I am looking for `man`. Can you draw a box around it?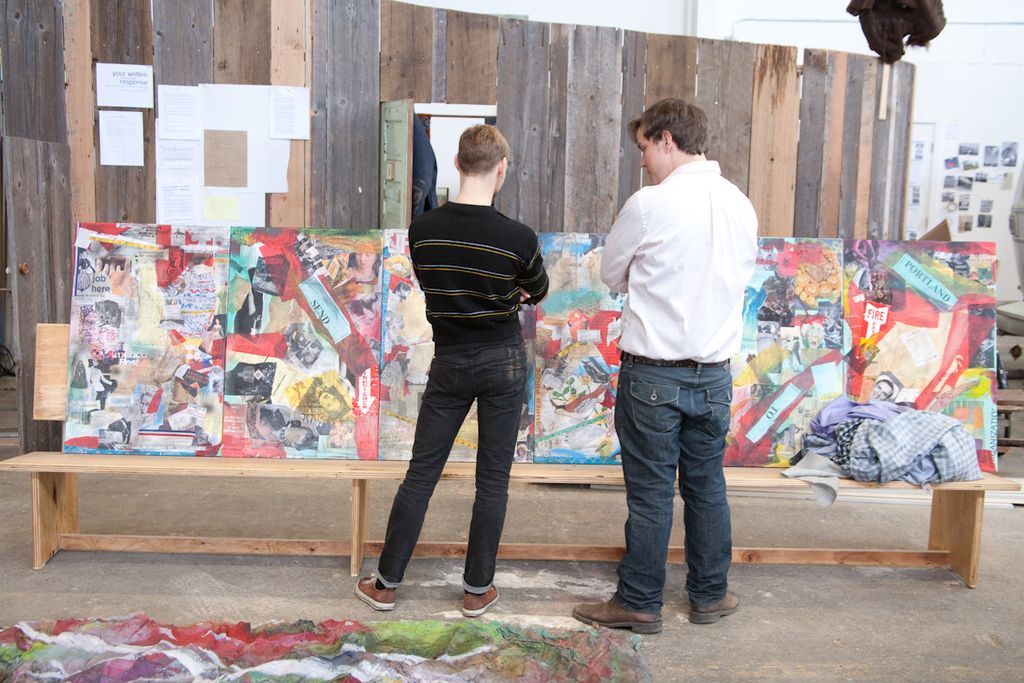
Sure, the bounding box is crop(562, 87, 759, 633).
